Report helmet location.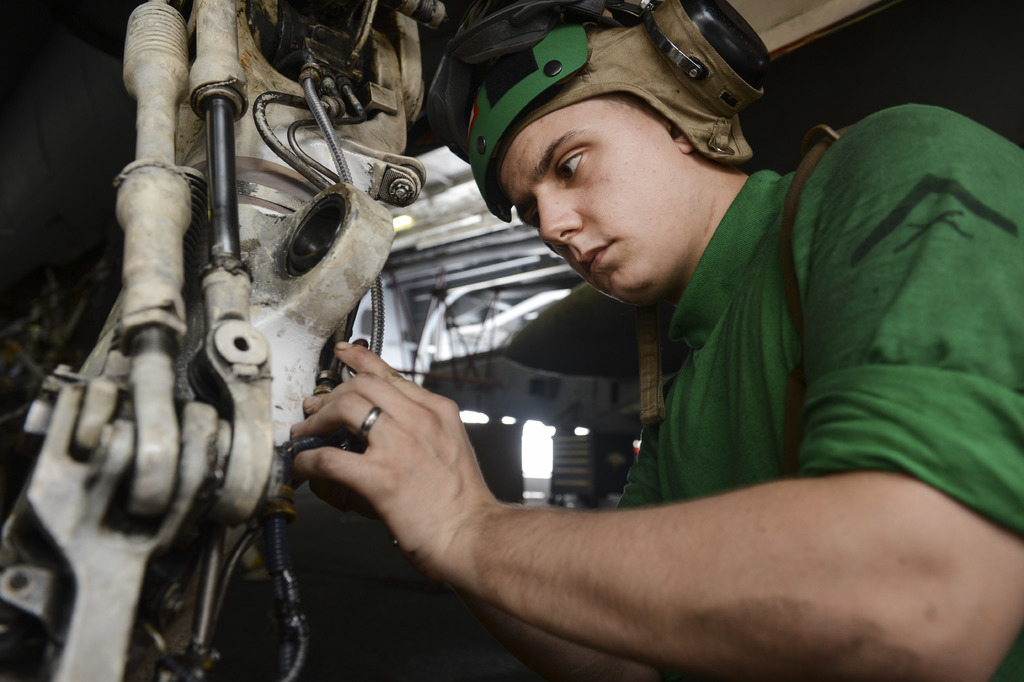
Report: <region>426, 0, 778, 157</region>.
